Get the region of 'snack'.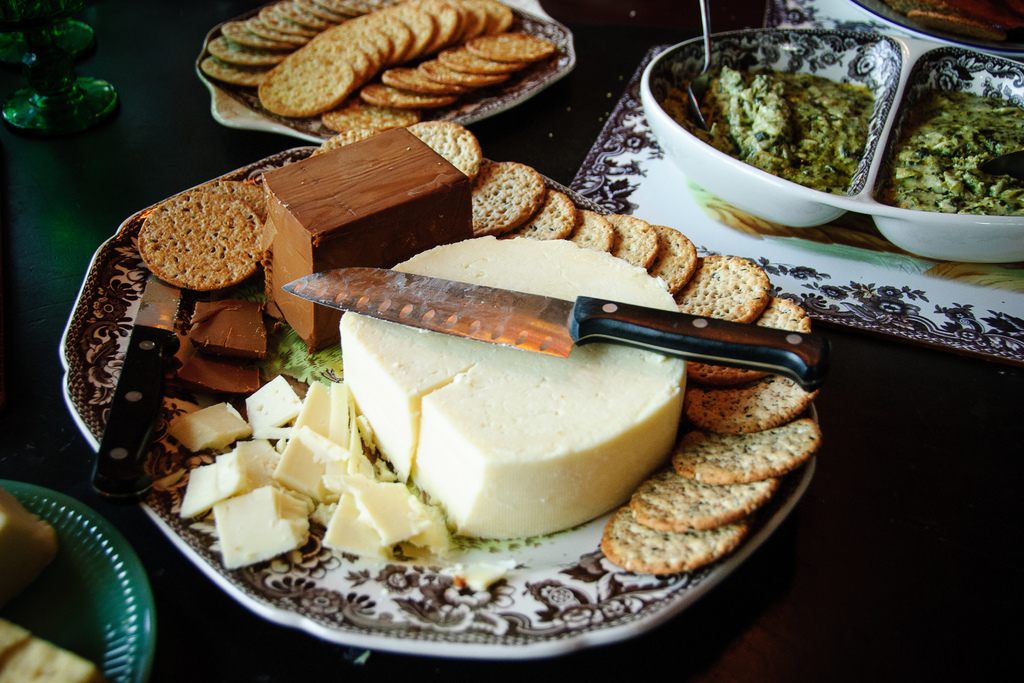
BBox(189, 297, 267, 360).
